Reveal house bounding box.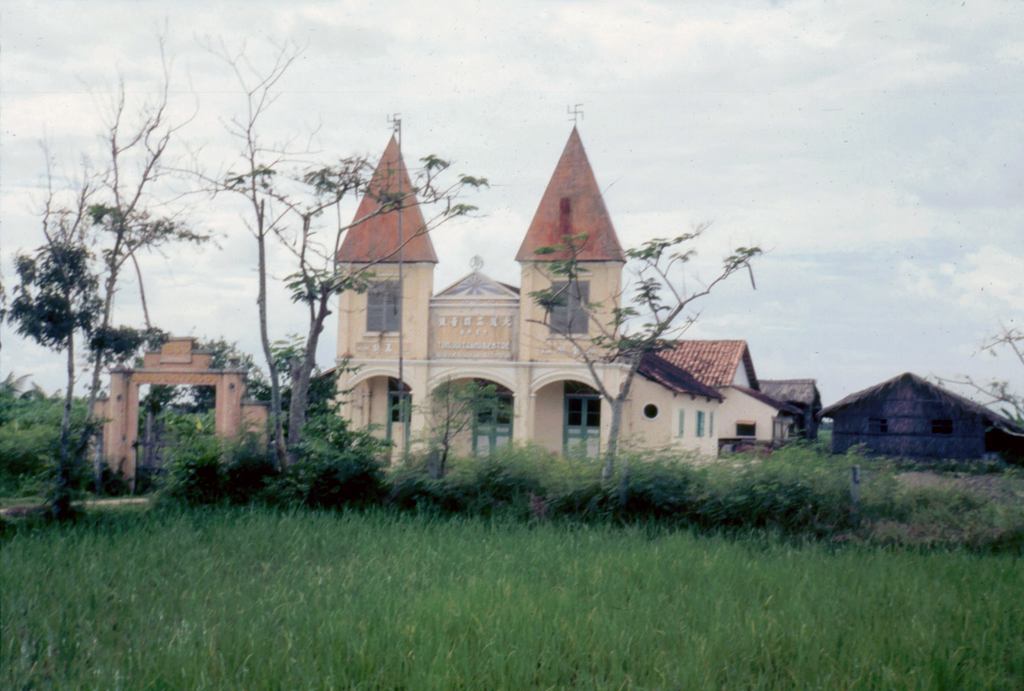
Revealed: select_region(809, 358, 1012, 466).
